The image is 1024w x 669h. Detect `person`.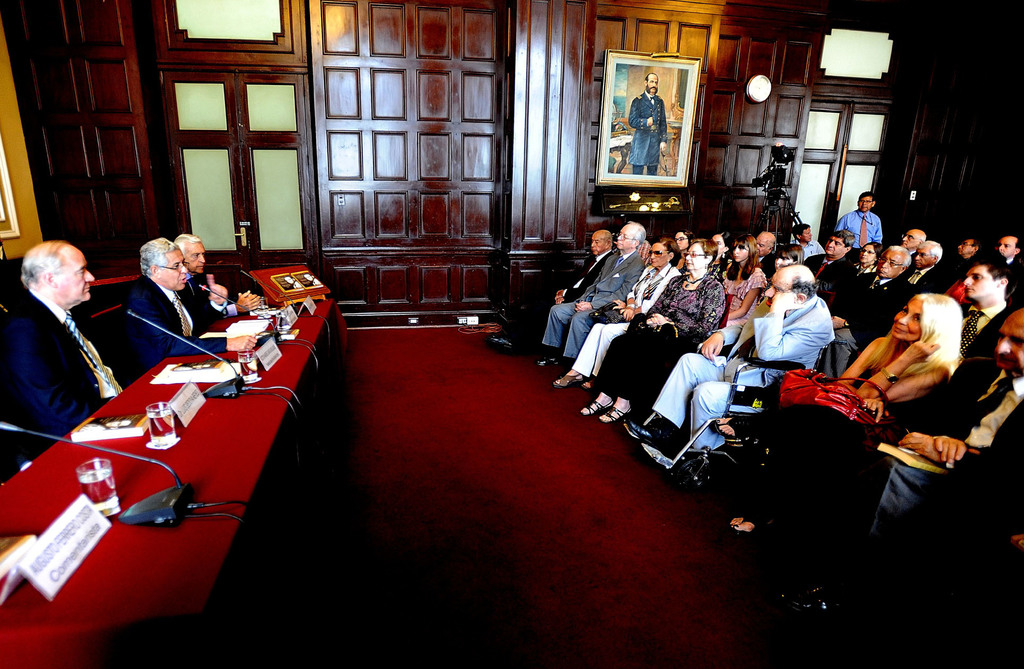
Detection: rect(534, 220, 648, 370).
